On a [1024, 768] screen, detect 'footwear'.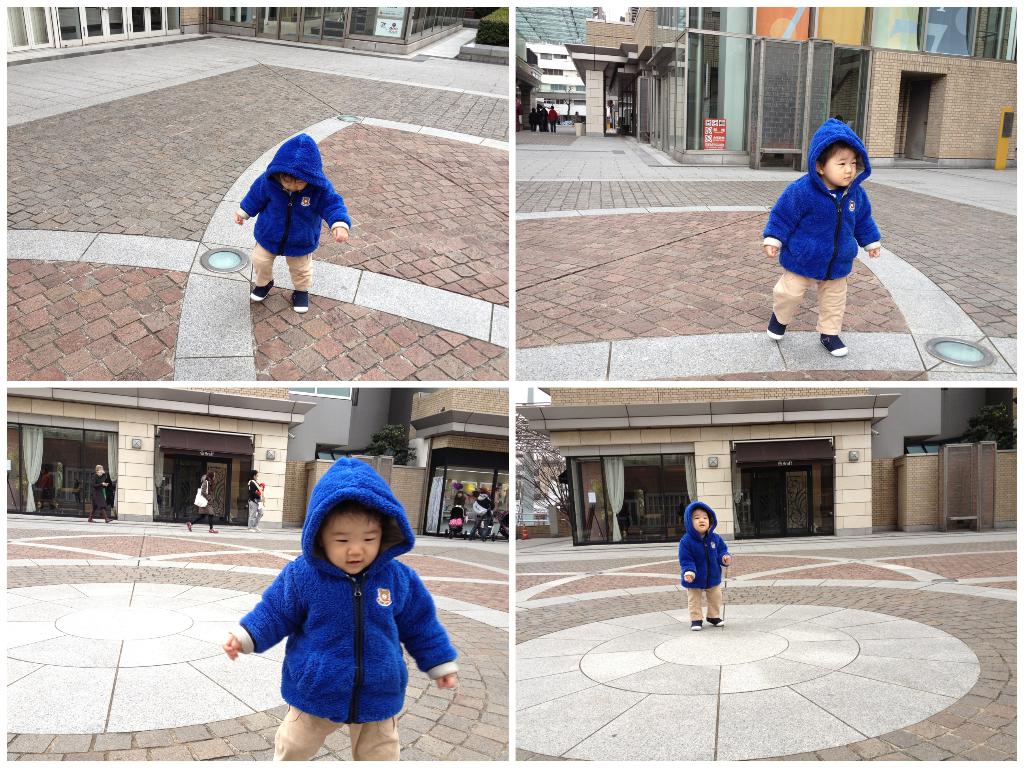
87 509 97 523.
